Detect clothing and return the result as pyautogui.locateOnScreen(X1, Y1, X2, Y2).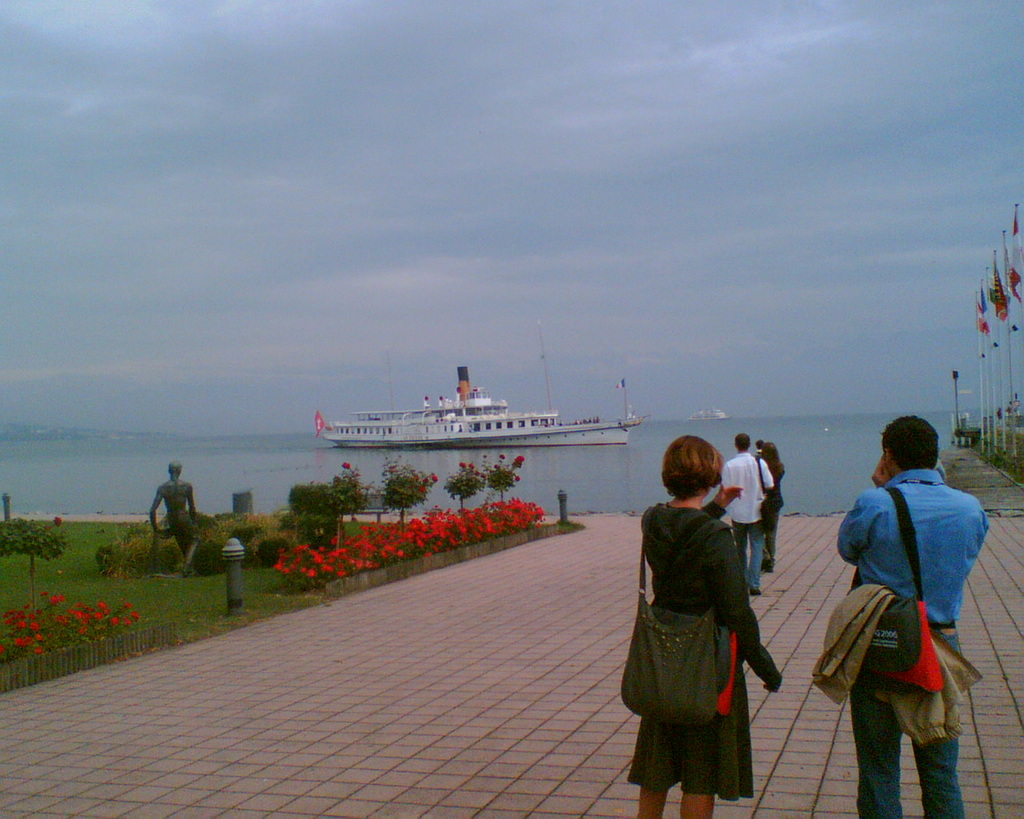
pyautogui.locateOnScreen(768, 465, 786, 557).
